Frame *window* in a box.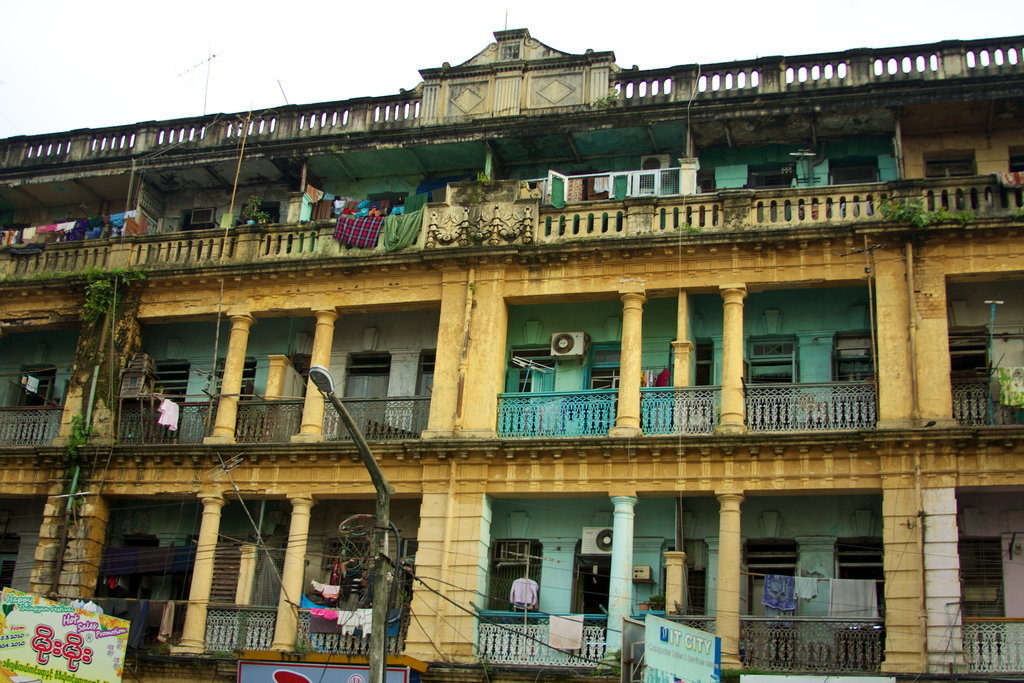
<box>239,197,280,226</box>.
